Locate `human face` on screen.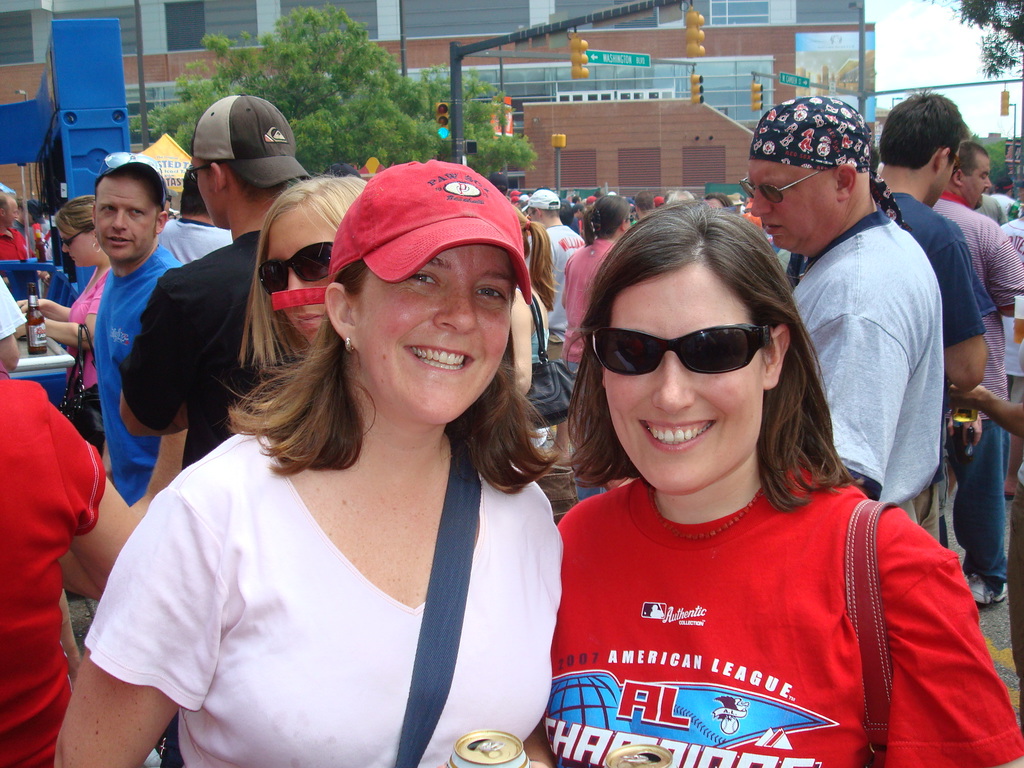
On screen at 601, 263, 763, 496.
